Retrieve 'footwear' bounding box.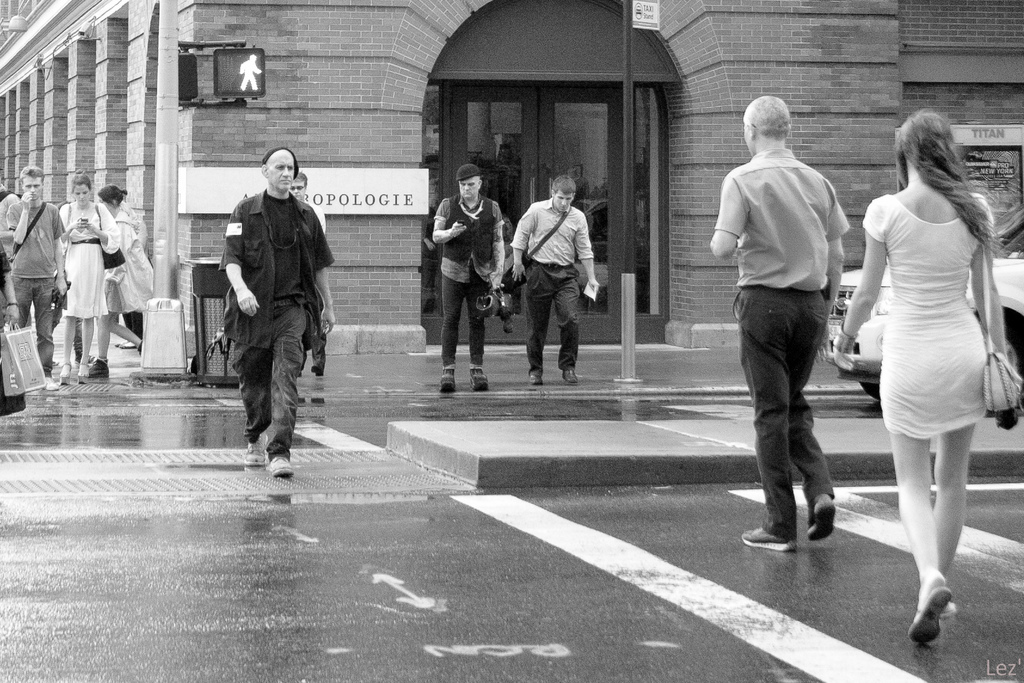
Bounding box: l=529, t=363, r=542, b=386.
